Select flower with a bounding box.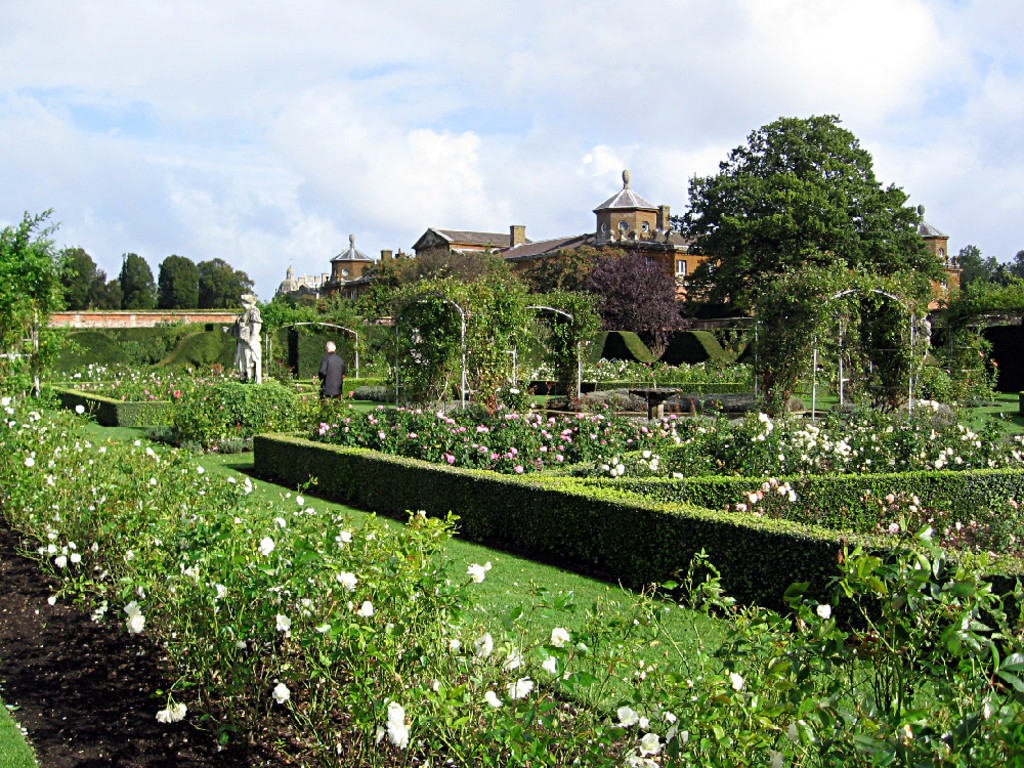
[155,698,188,722].
